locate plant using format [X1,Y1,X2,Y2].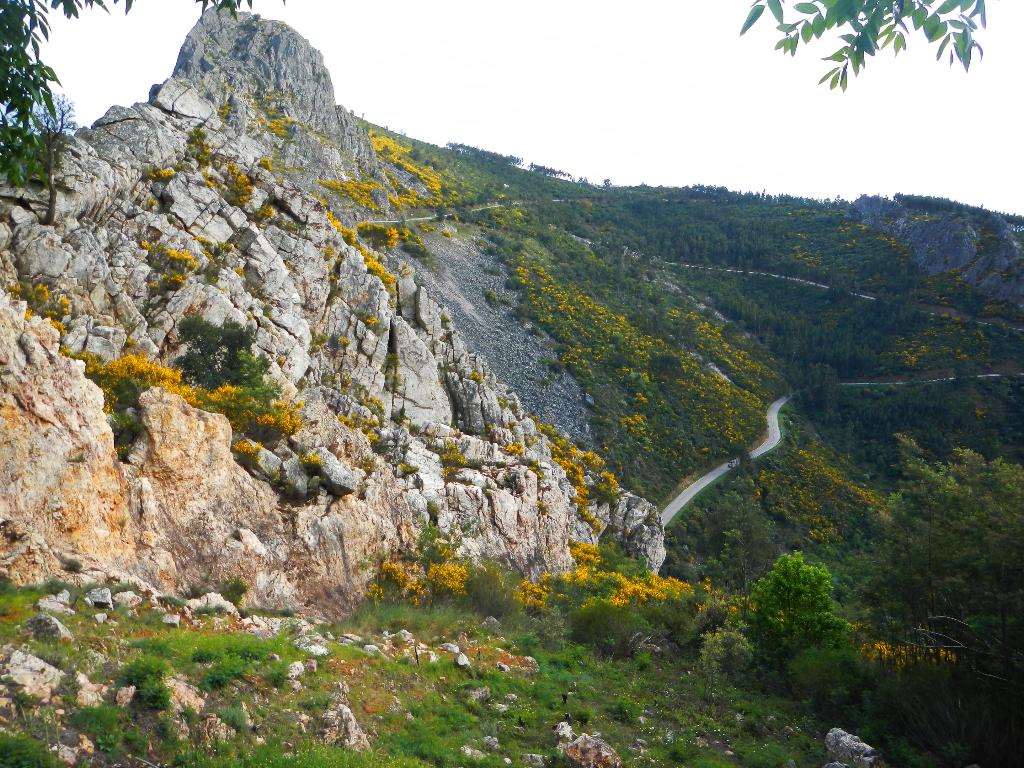
[188,124,214,152].
